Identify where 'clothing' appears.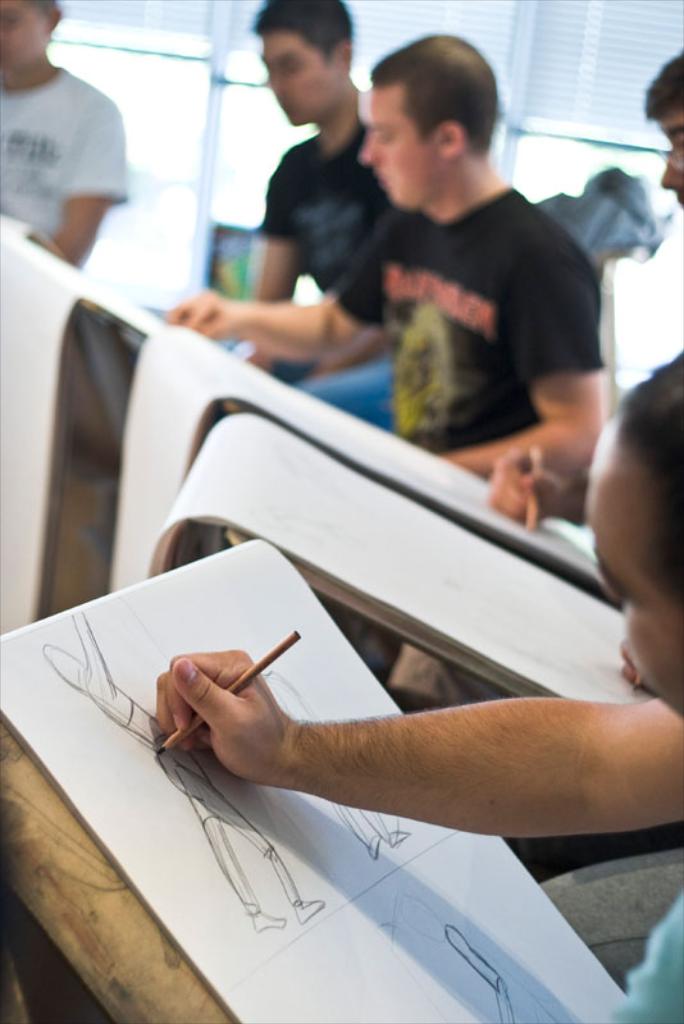
Appears at select_region(0, 63, 134, 239).
